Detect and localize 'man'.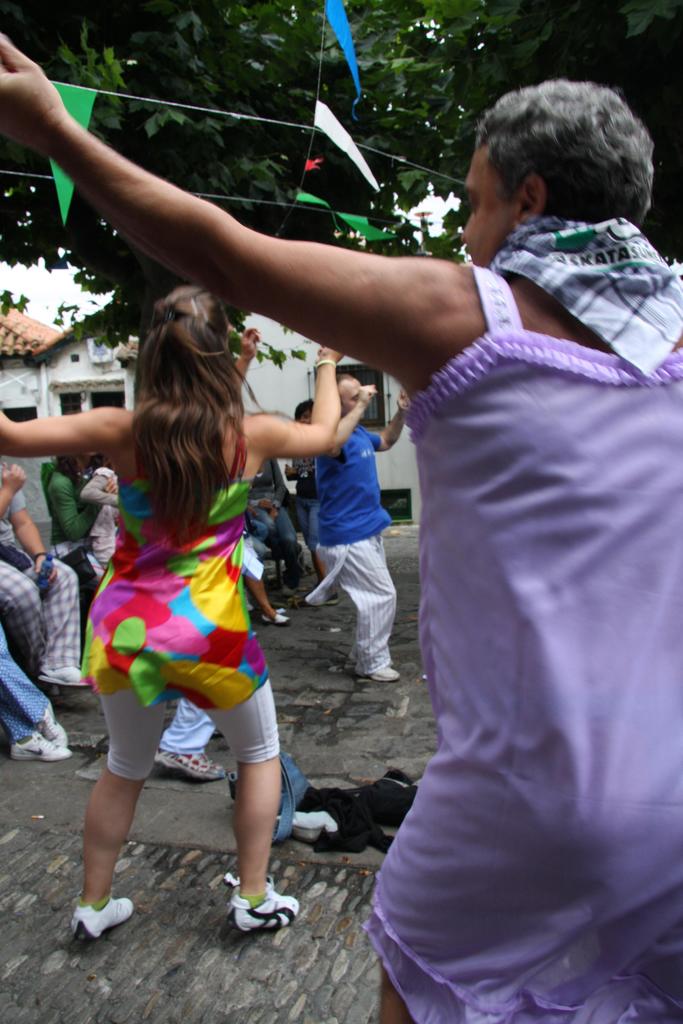
Localized at l=0, t=29, r=682, b=1023.
